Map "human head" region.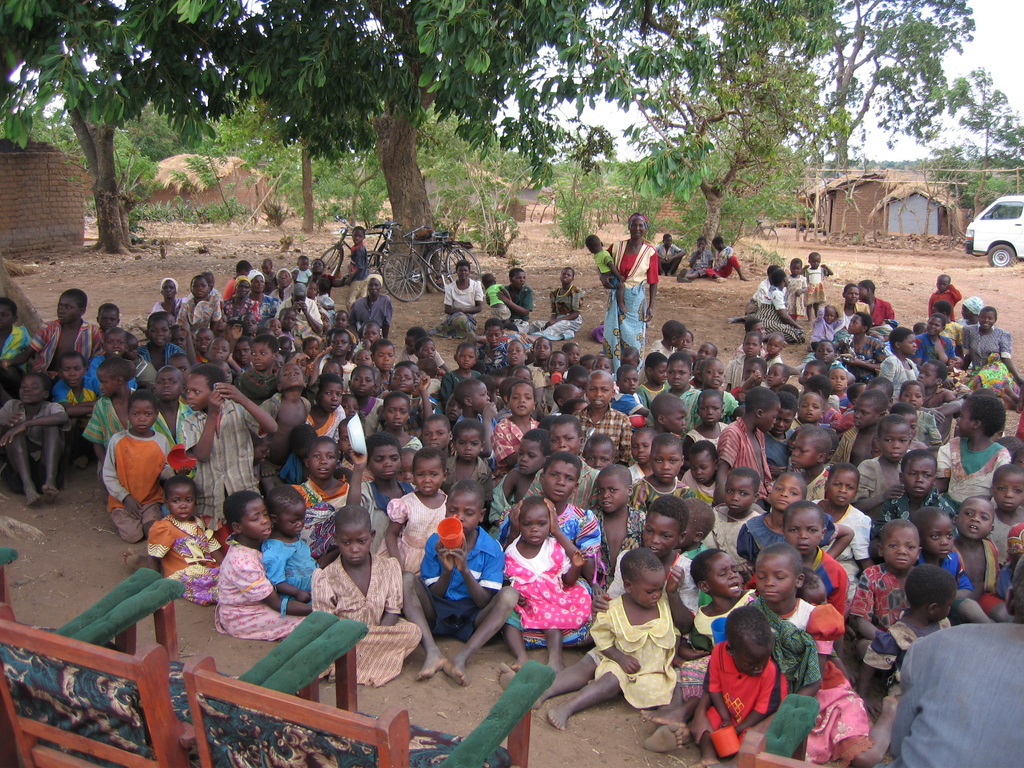
Mapped to rect(957, 493, 998, 543).
